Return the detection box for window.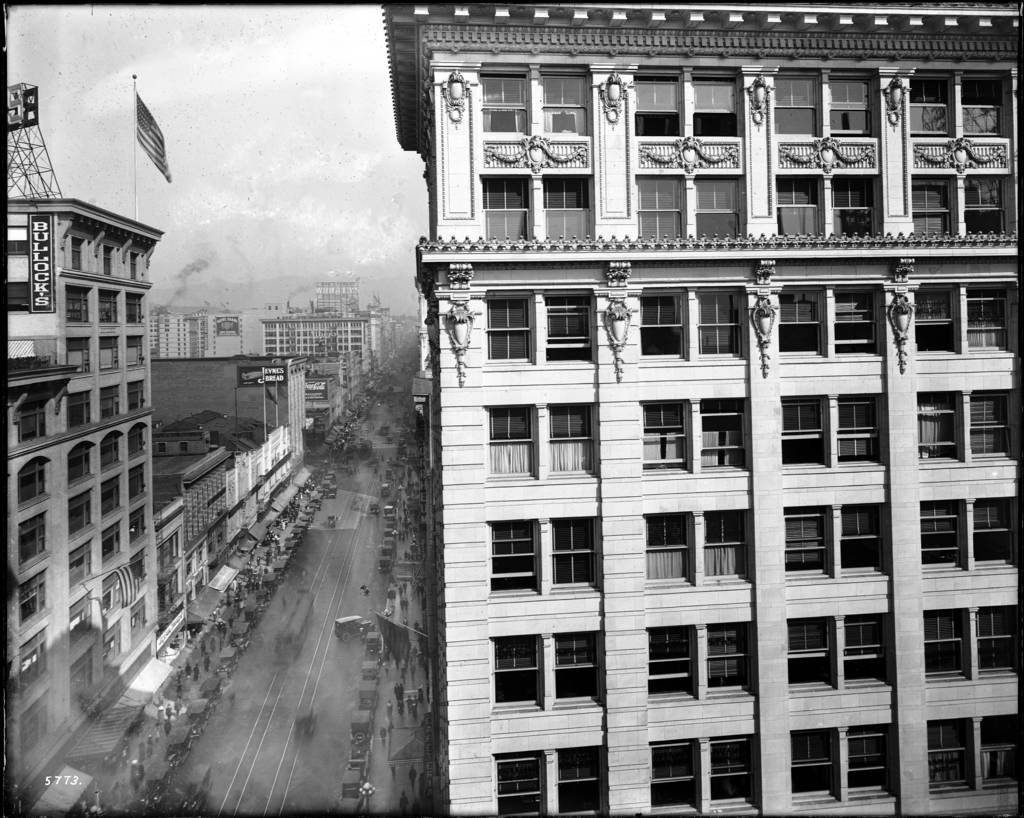
{"left": 932, "top": 718, "right": 970, "bottom": 790}.
